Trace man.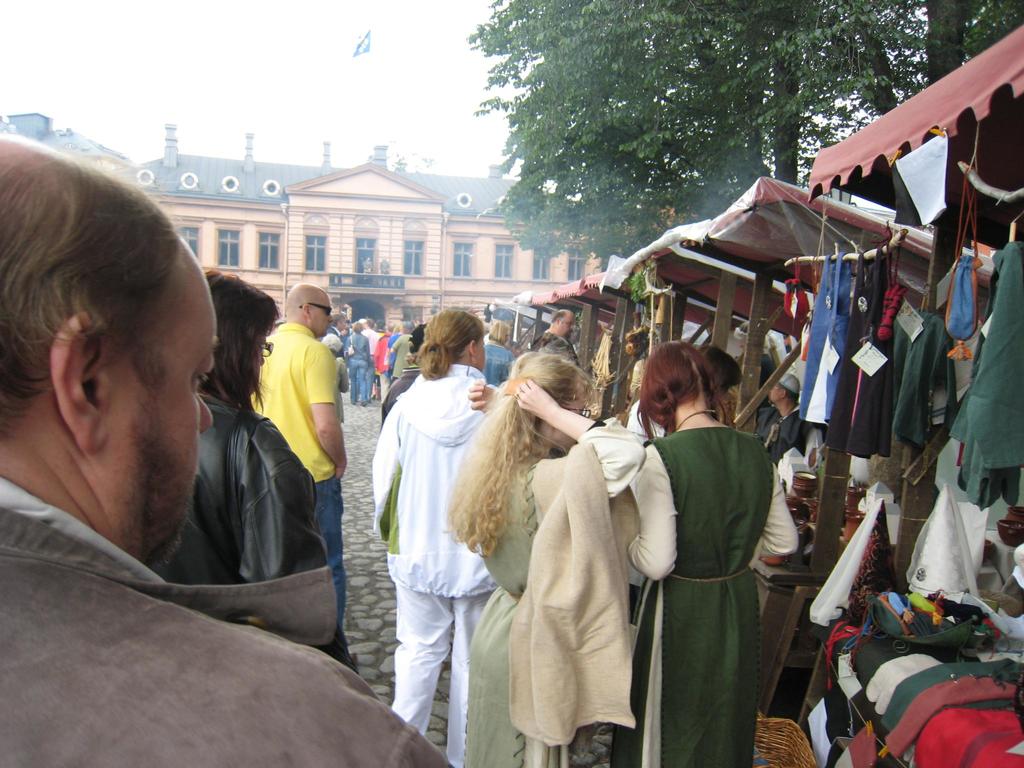
Traced to [0, 134, 451, 767].
